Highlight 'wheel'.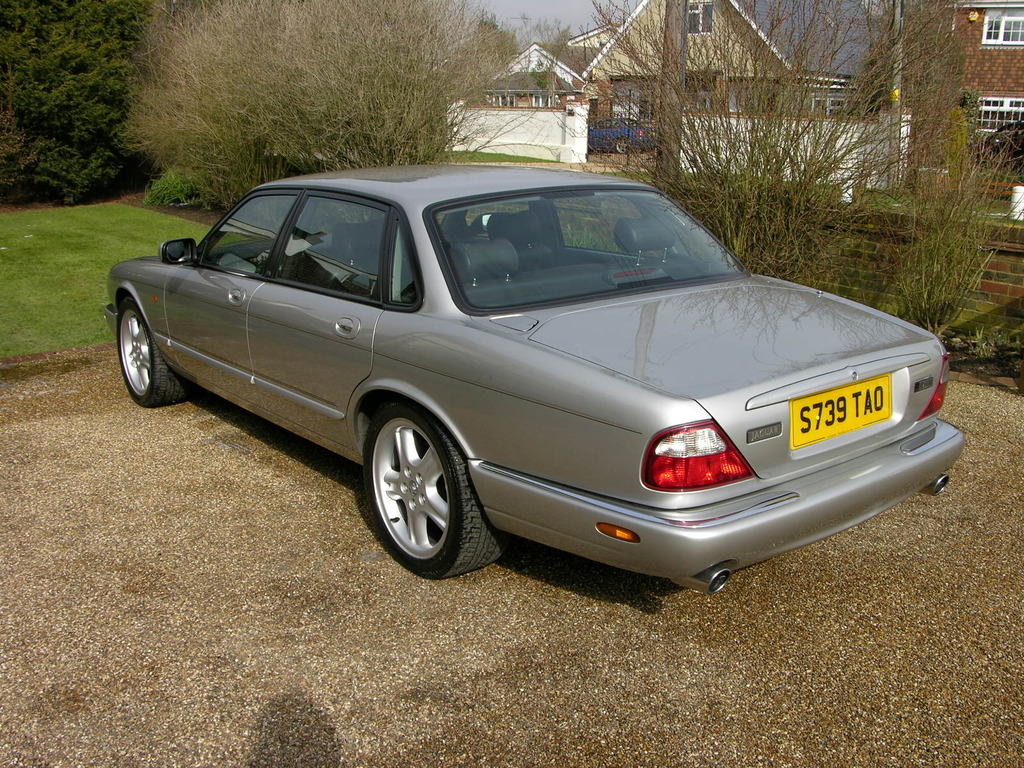
Highlighted region: l=111, t=291, r=202, b=409.
